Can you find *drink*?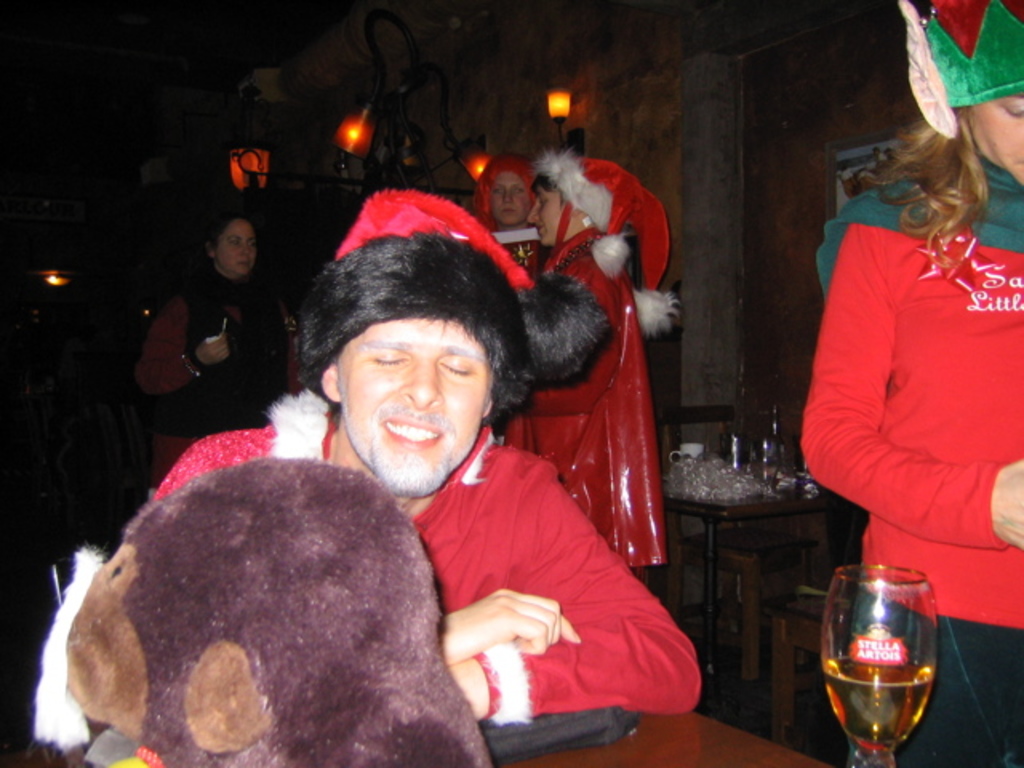
Yes, bounding box: box(824, 654, 933, 742).
